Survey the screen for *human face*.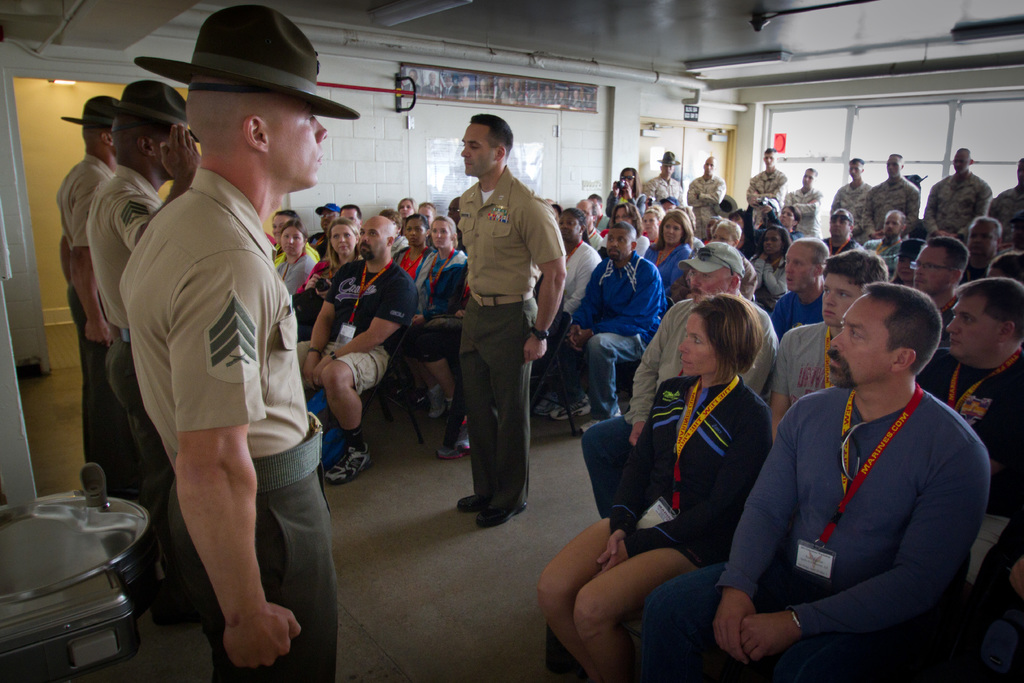
Survey found: x1=764 y1=148 x2=776 y2=168.
